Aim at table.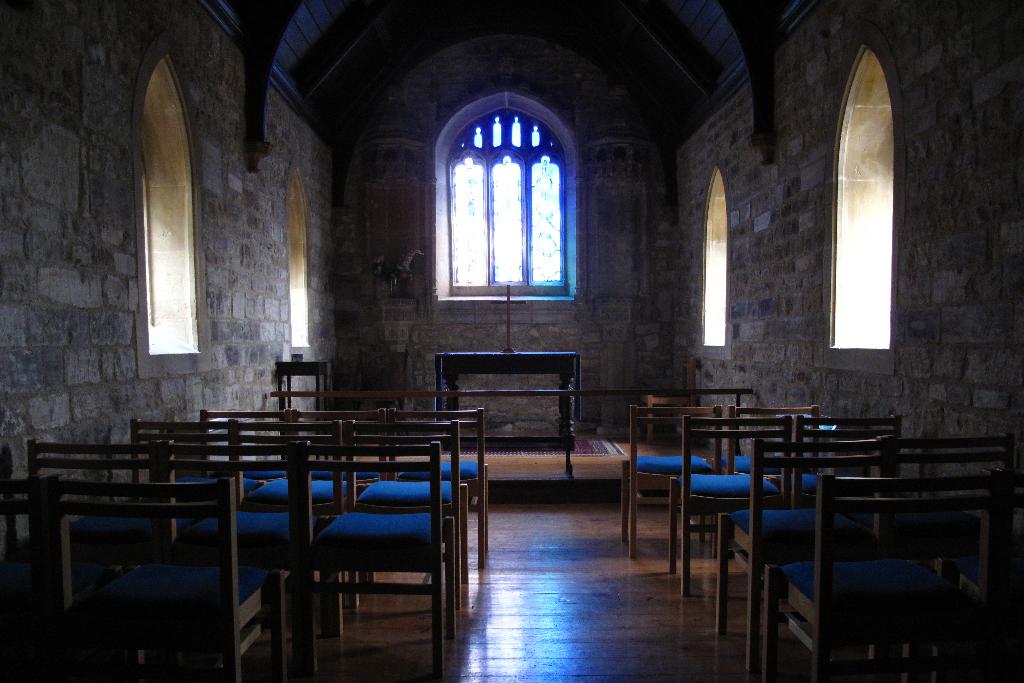
Aimed at crop(438, 349, 581, 436).
